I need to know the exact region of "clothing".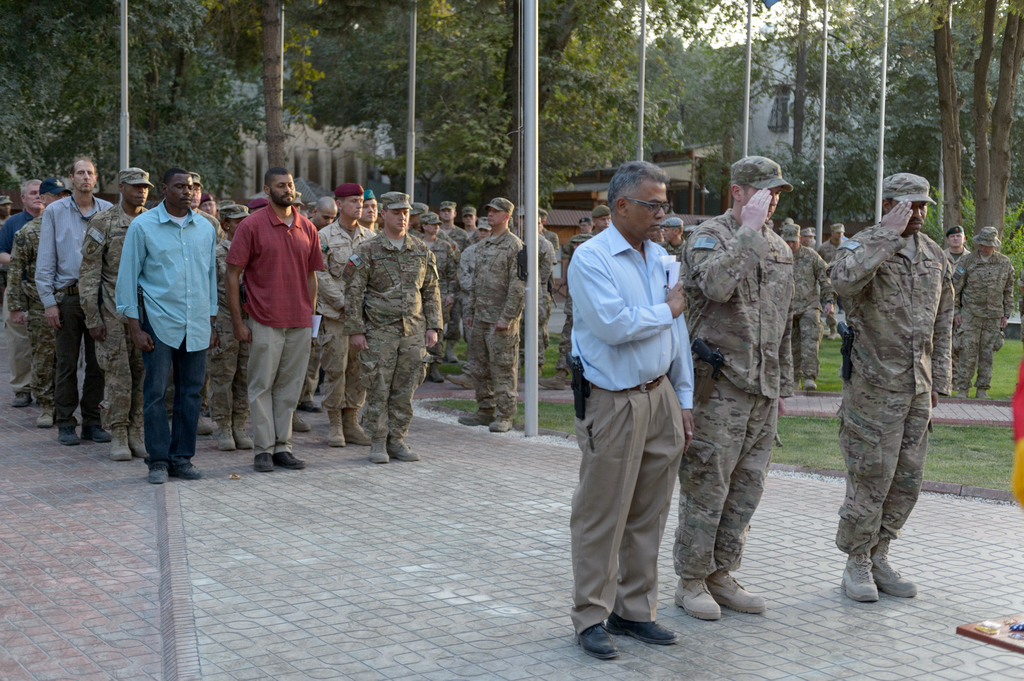
Region: [685, 214, 796, 414].
